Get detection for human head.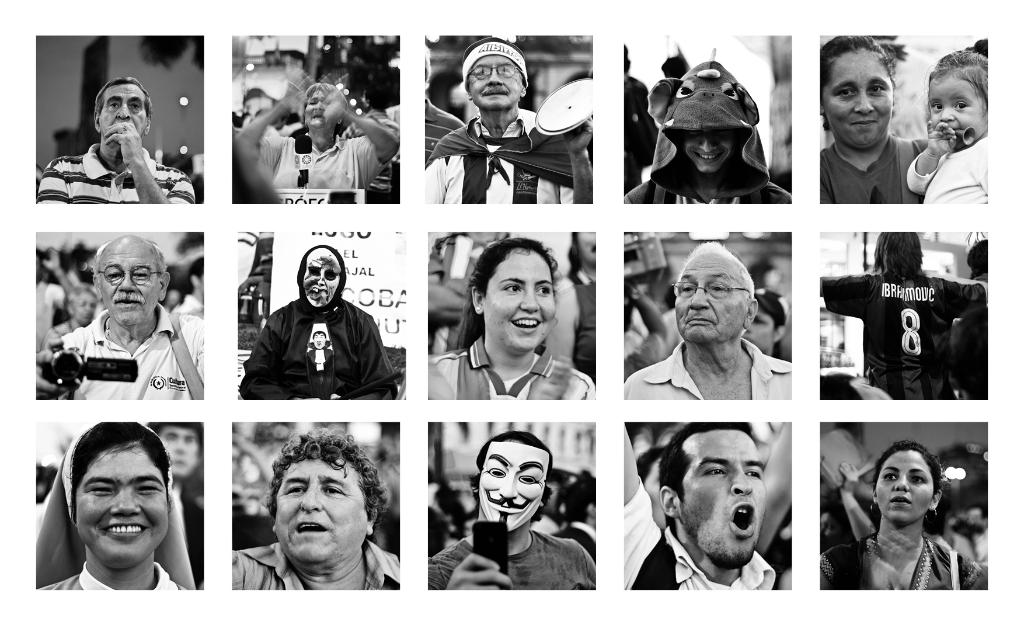
Detection: {"left": 72, "top": 422, "right": 173, "bottom": 572}.
